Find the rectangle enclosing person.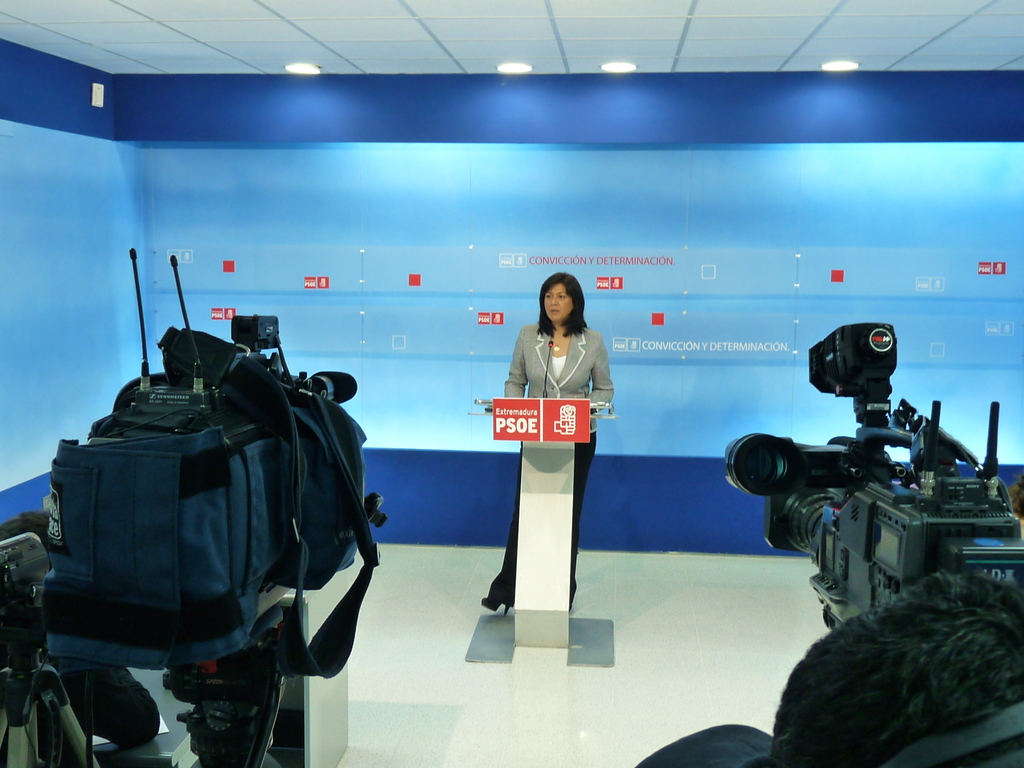
509, 244, 616, 568.
